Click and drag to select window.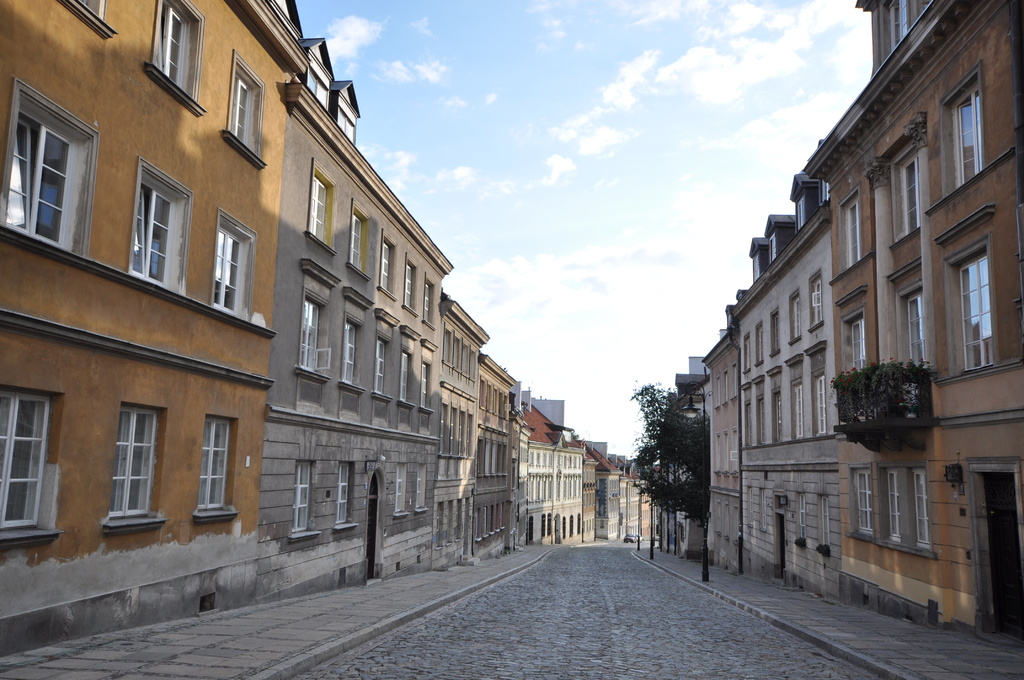
Selection: bbox(194, 412, 241, 522).
